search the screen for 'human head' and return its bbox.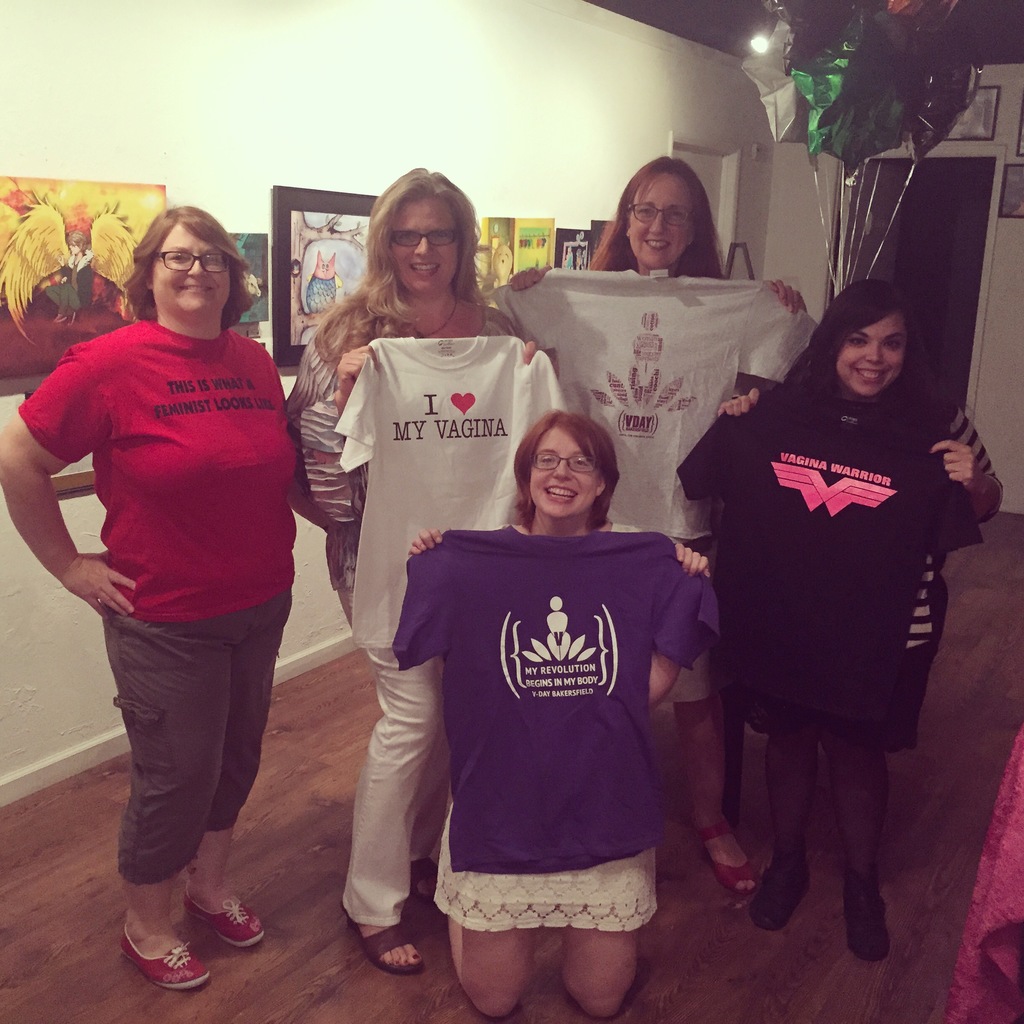
Found: x1=371 y1=167 x2=476 y2=297.
